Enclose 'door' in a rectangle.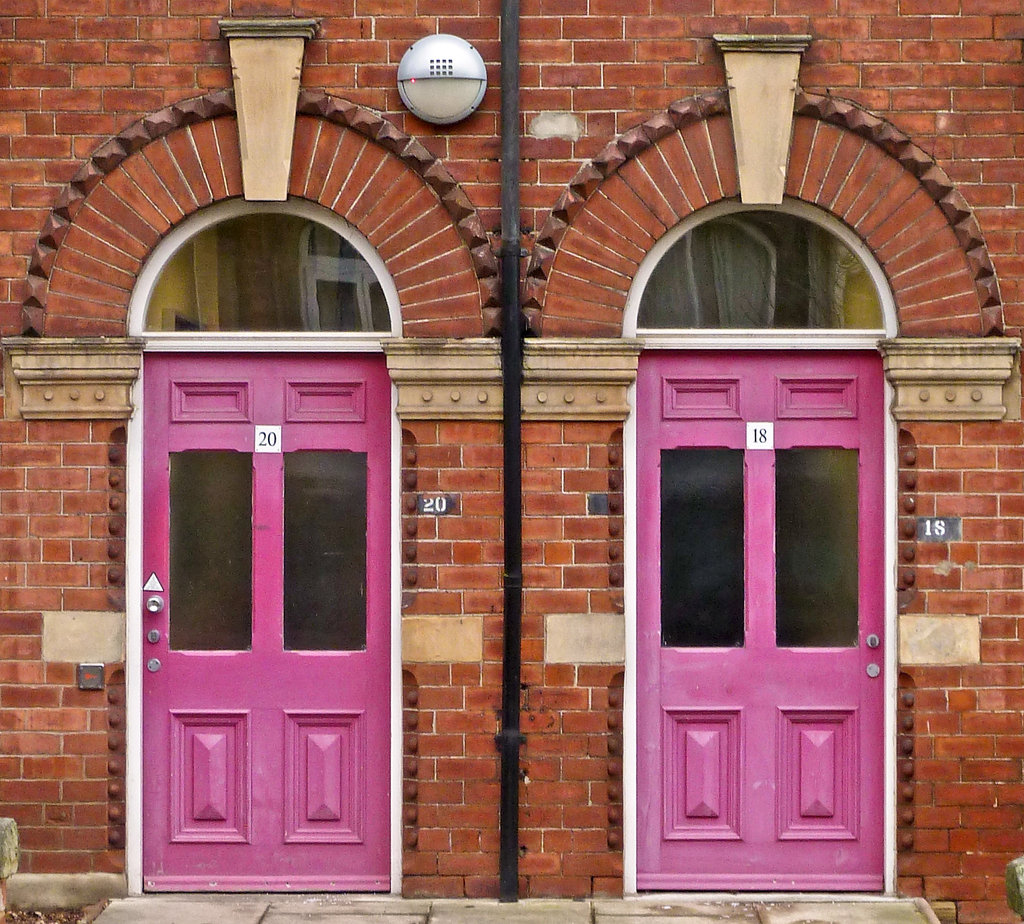
rect(143, 354, 394, 893).
